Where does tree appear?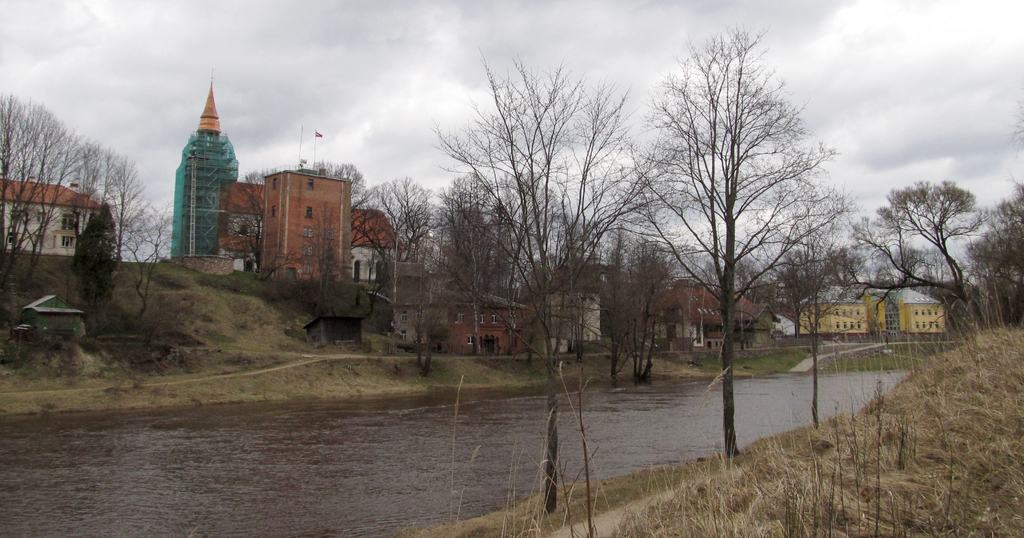
Appears at 348:165:447:277.
